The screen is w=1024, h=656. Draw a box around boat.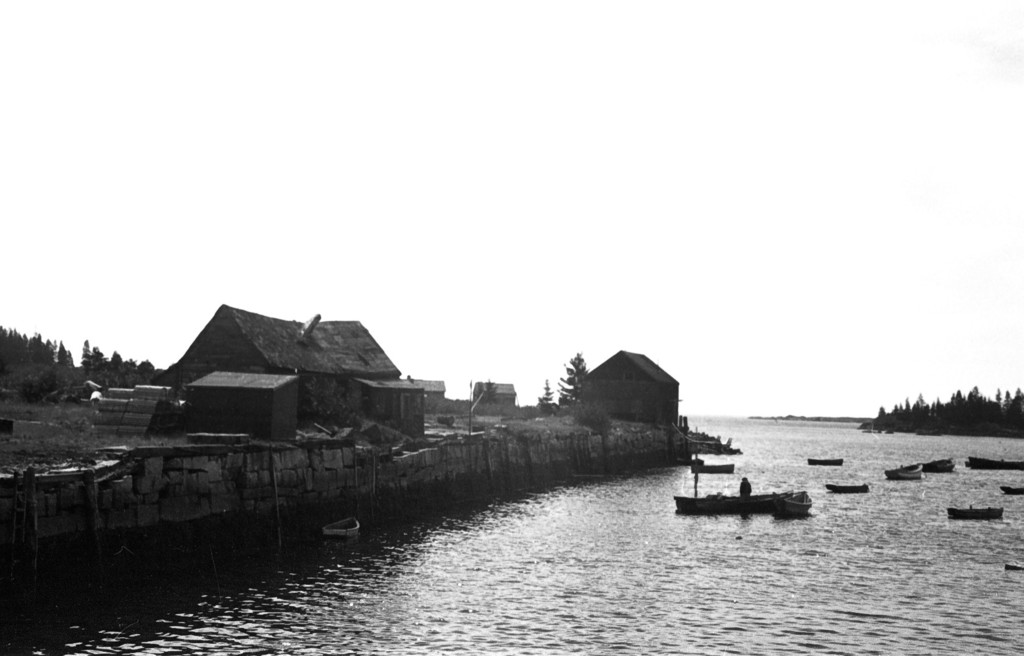
Rect(943, 508, 1002, 522).
